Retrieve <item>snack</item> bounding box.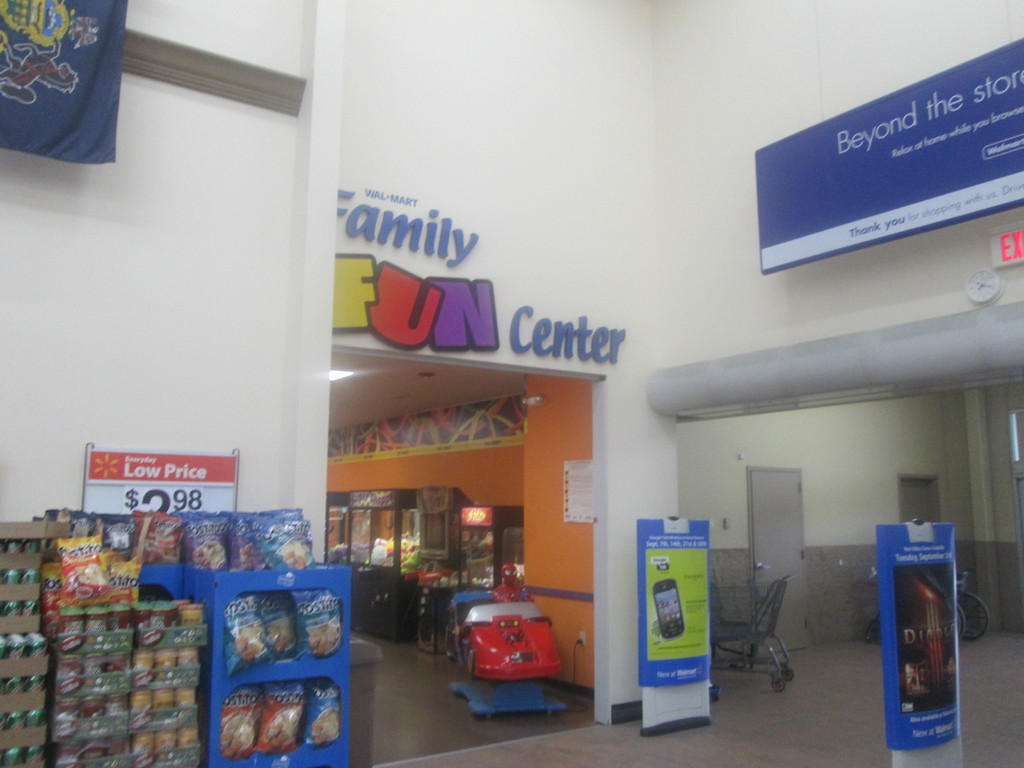
Bounding box: [219,714,253,760].
